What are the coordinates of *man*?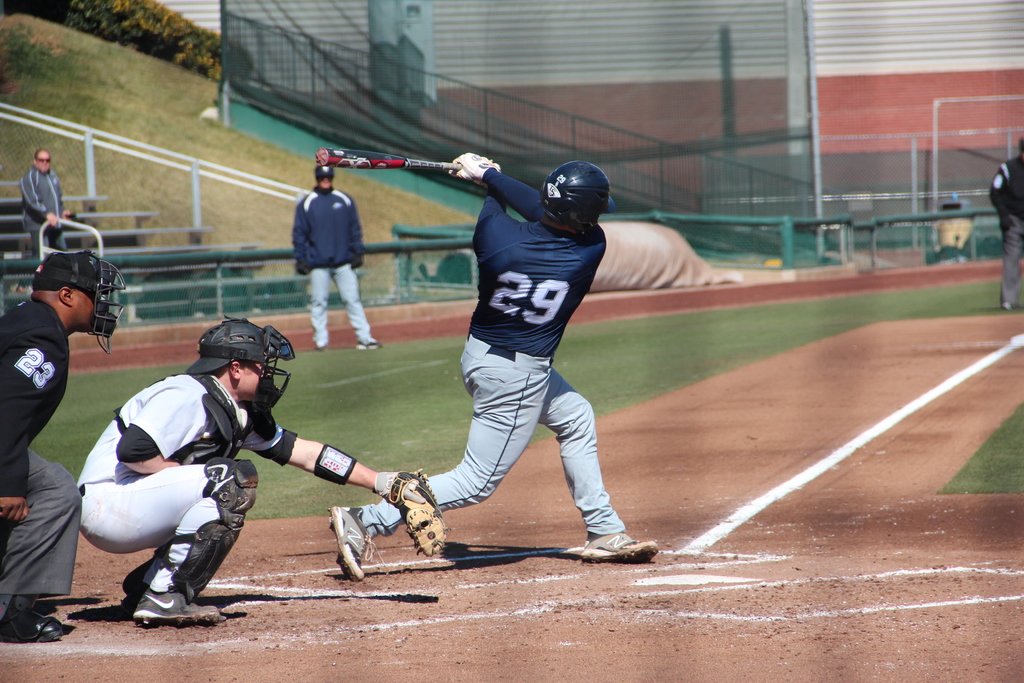
select_region(0, 247, 129, 646).
